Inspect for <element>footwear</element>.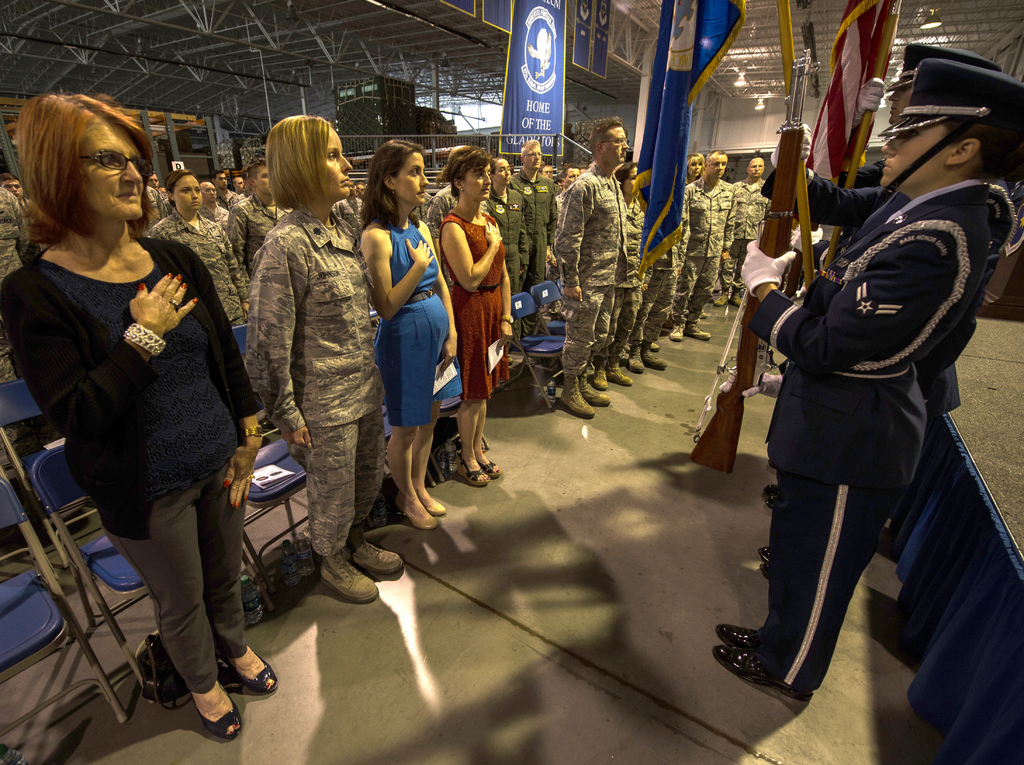
Inspection: (left=716, top=625, right=773, bottom=646).
